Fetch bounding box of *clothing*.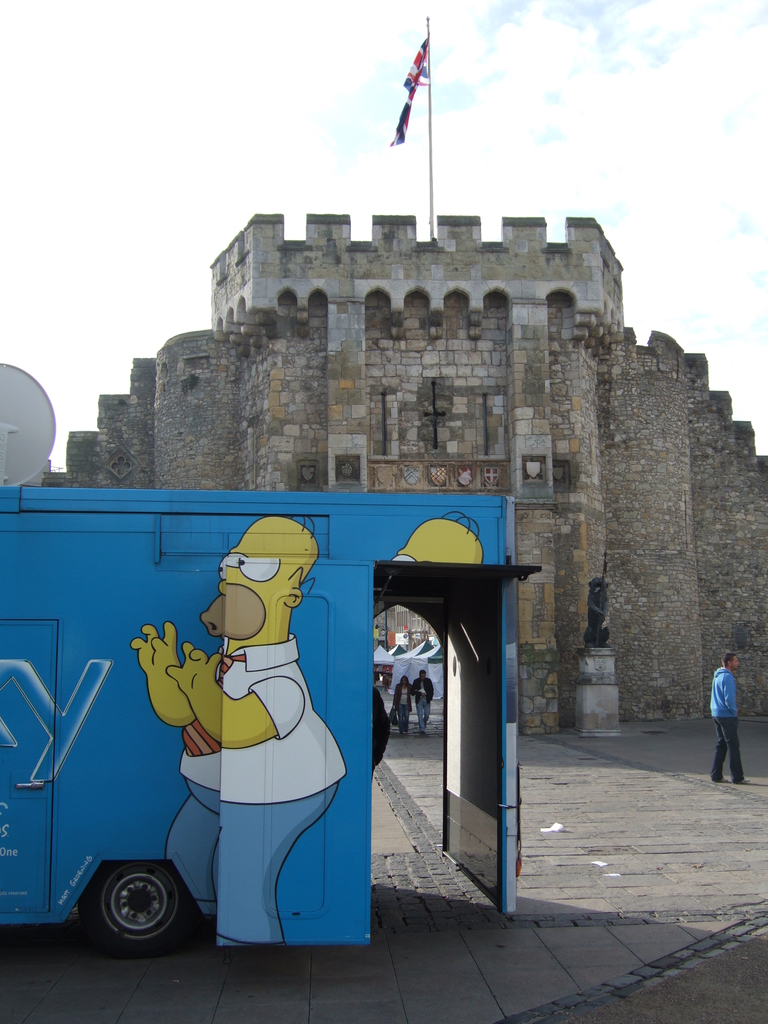
Bbox: x1=707 y1=713 x2=740 y2=792.
